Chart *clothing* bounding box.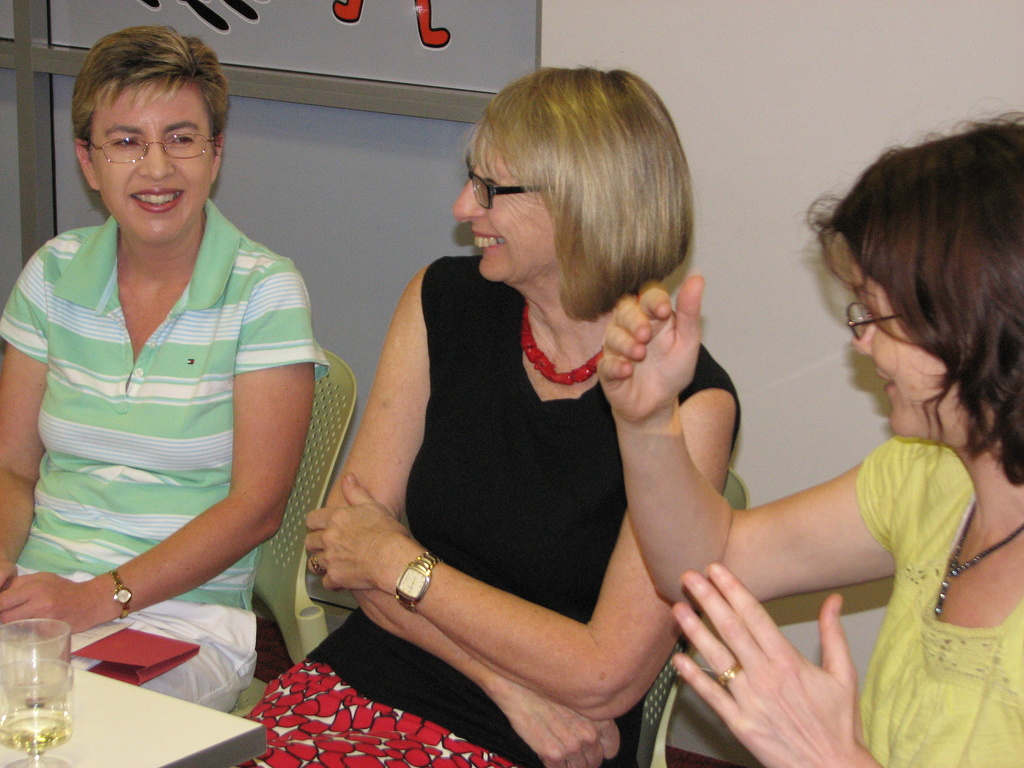
Charted: box=[258, 238, 745, 767].
